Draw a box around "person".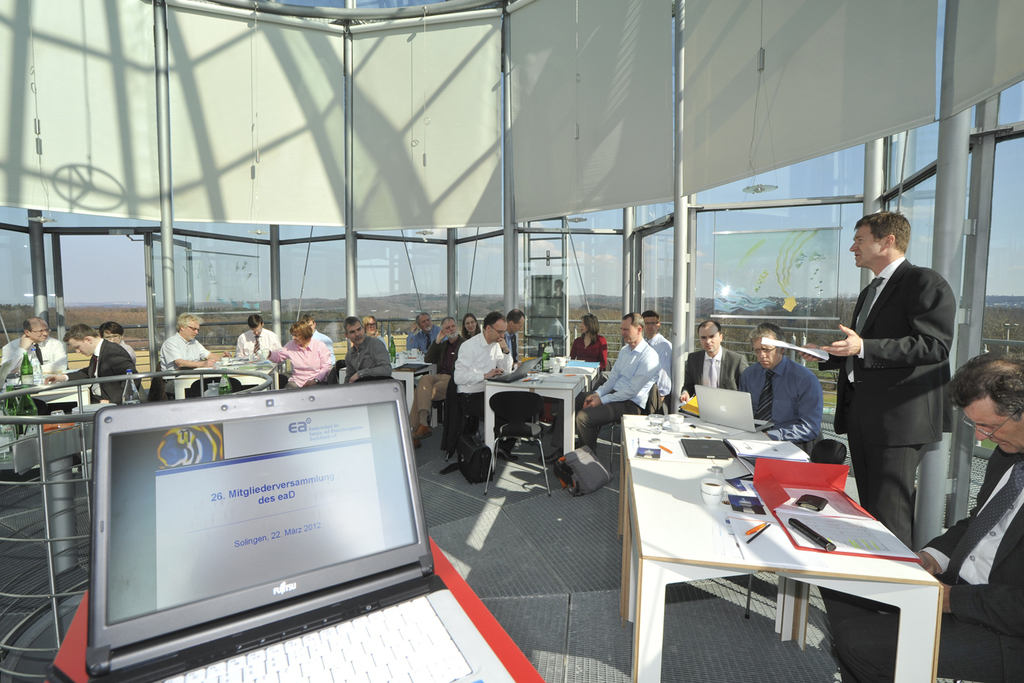
<region>830, 189, 962, 554</region>.
